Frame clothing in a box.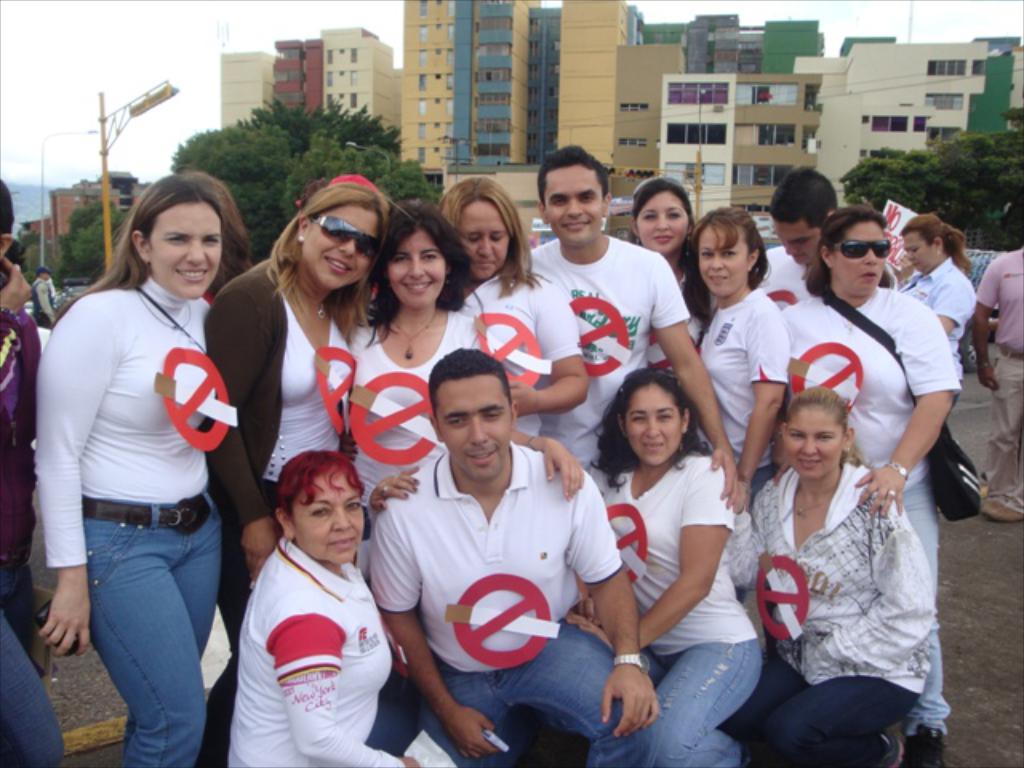
region(200, 238, 365, 762).
